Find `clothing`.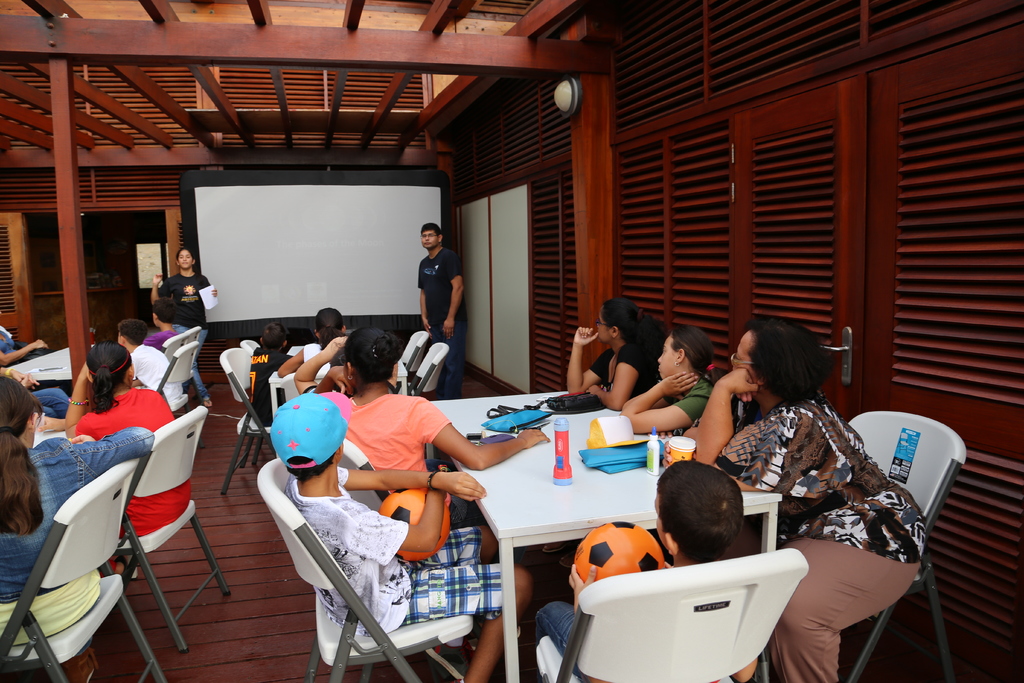
(595,336,661,409).
